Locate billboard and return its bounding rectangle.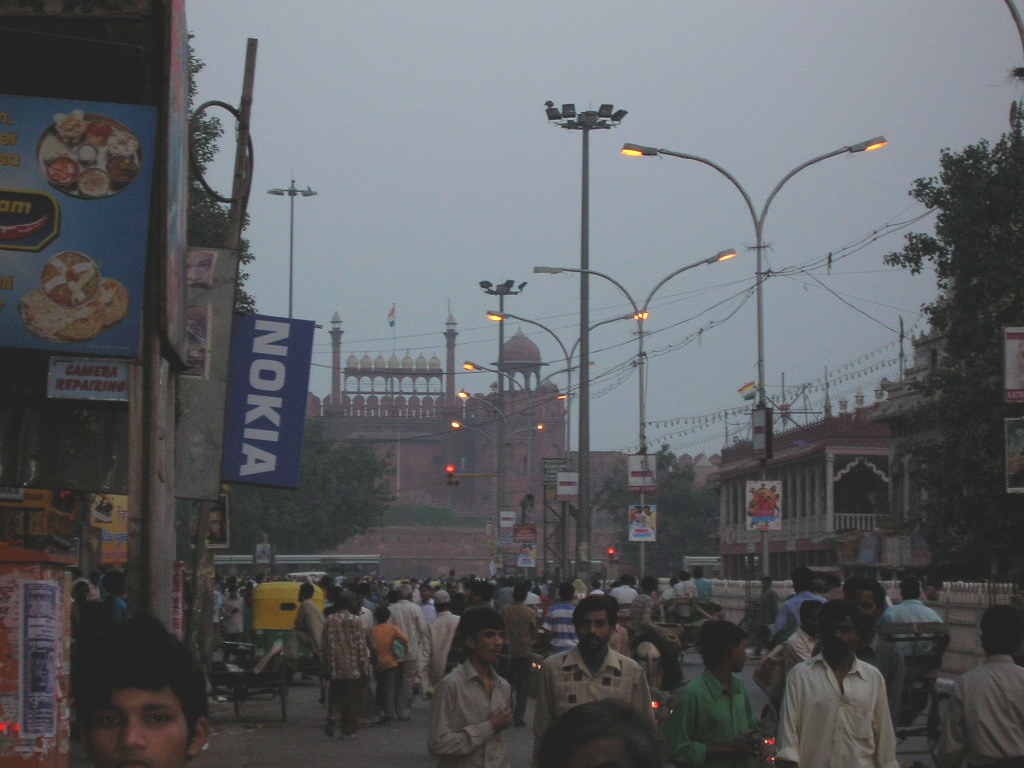
(x1=515, y1=540, x2=533, y2=575).
